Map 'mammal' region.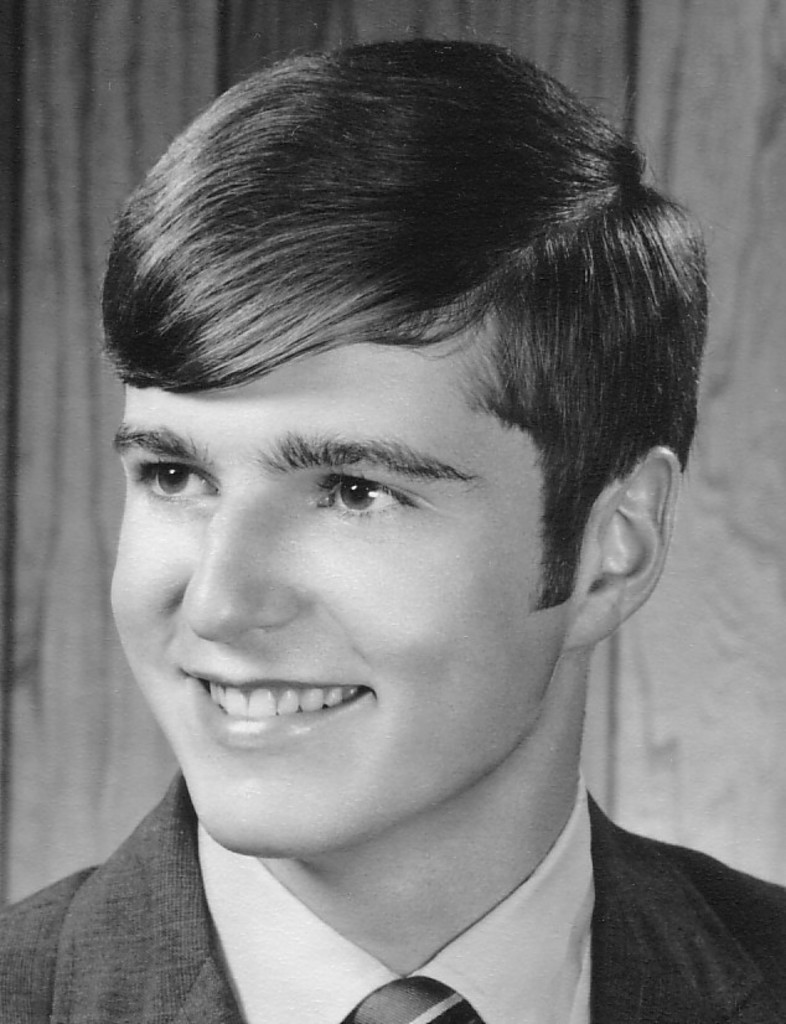
Mapped to {"left": 6, "top": 45, "right": 759, "bottom": 963}.
